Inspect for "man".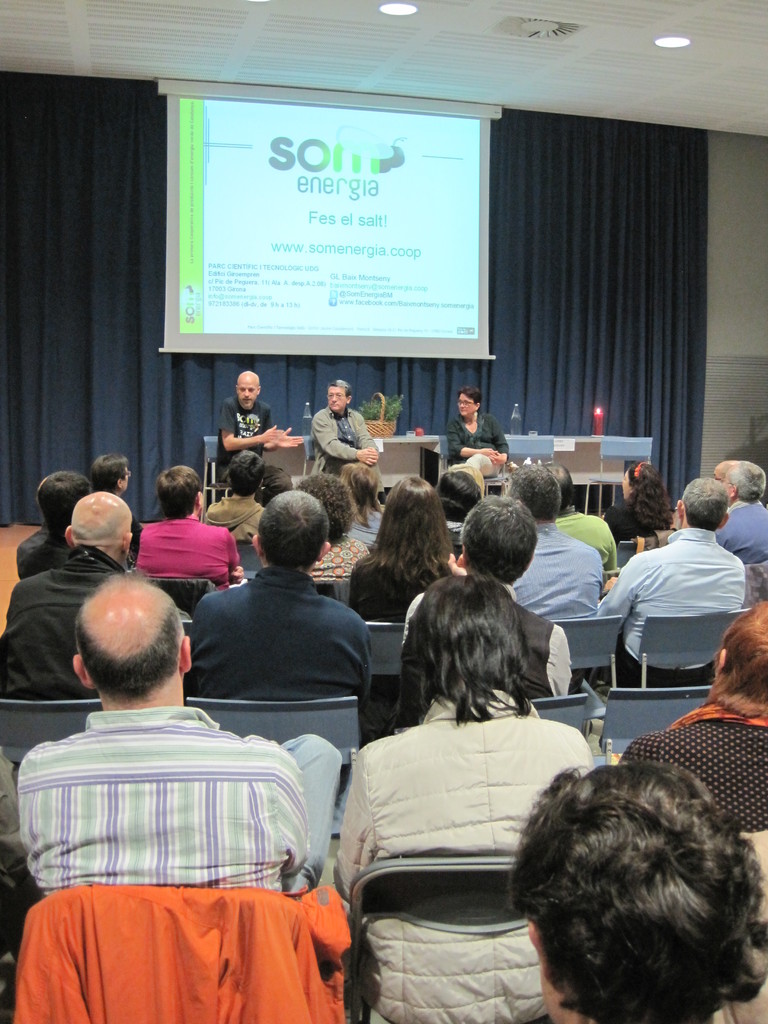
Inspection: left=552, top=460, right=622, bottom=575.
